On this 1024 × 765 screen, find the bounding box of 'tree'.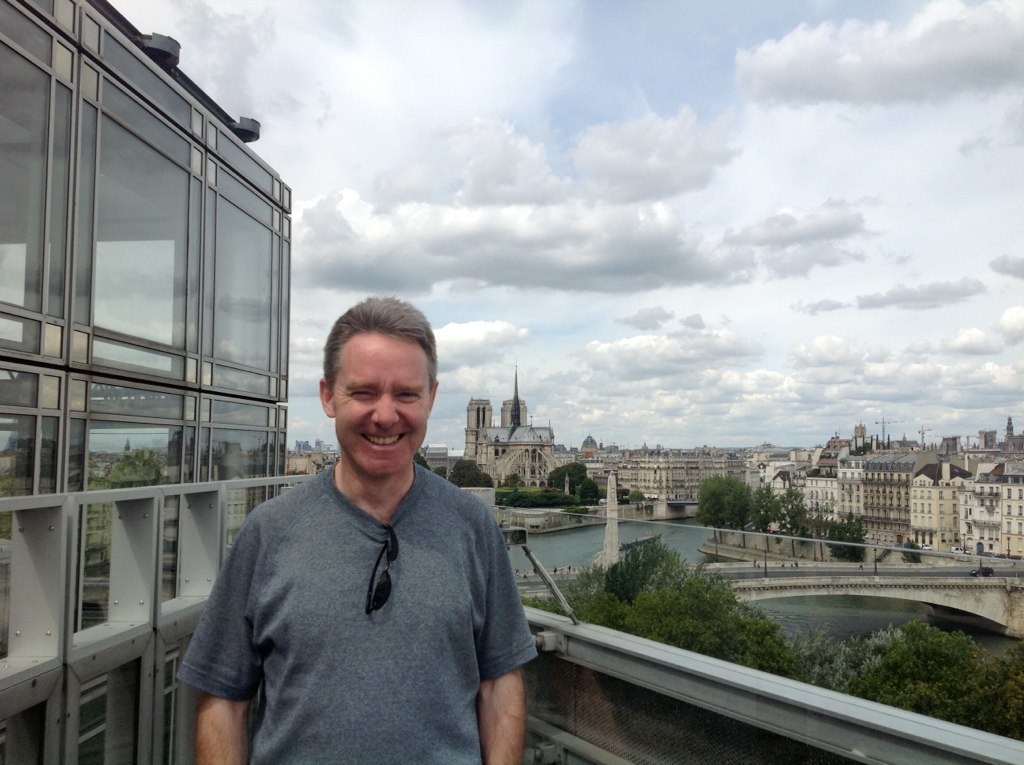
Bounding box: 696/472/756/542.
